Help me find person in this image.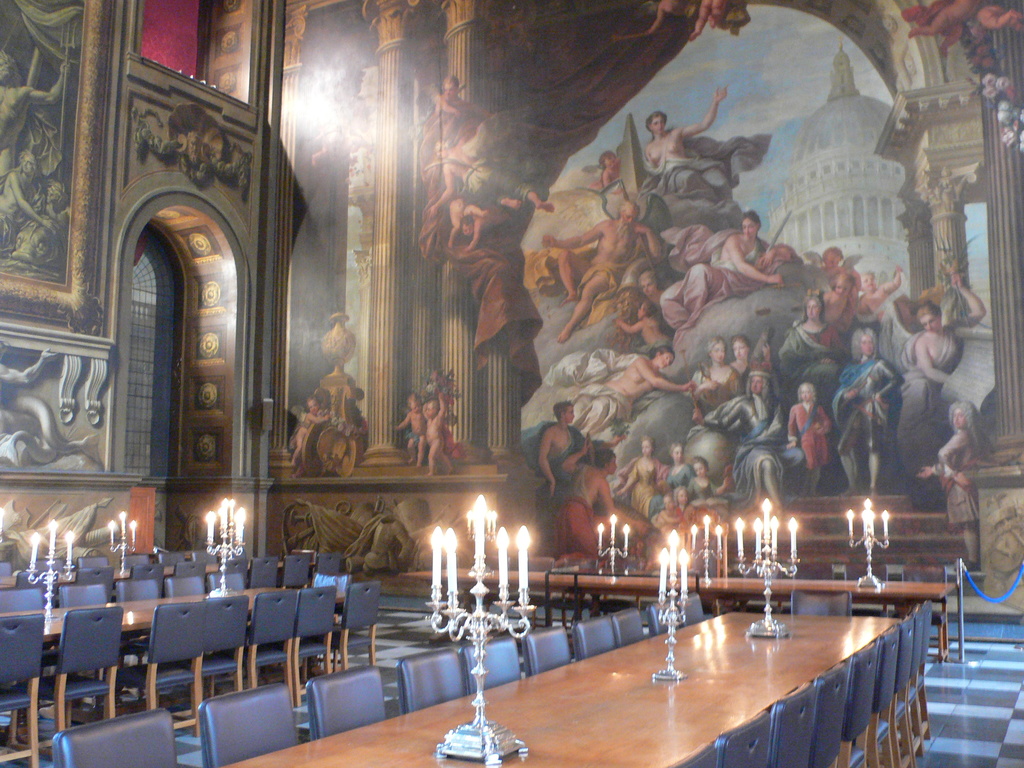
Found it: locate(662, 444, 695, 500).
